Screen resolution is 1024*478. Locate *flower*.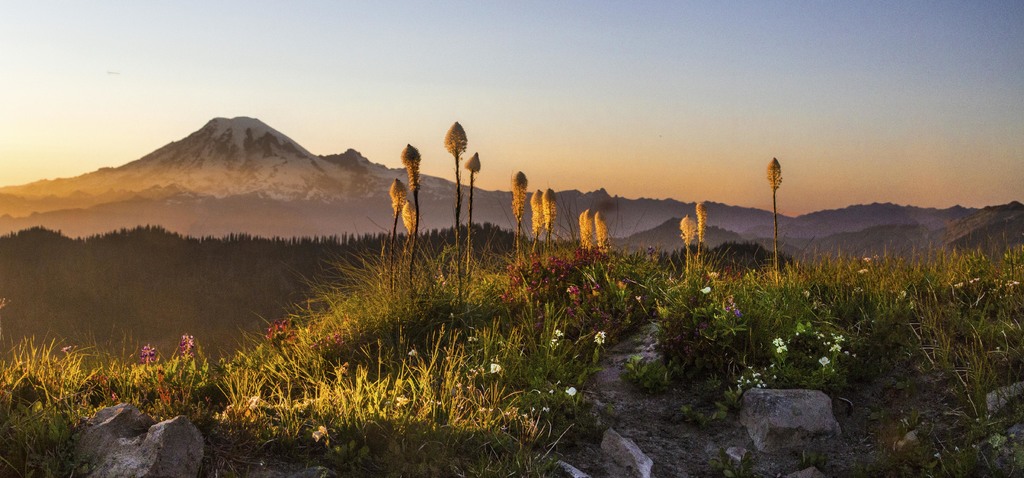
select_region(820, 354, 831, 366).
